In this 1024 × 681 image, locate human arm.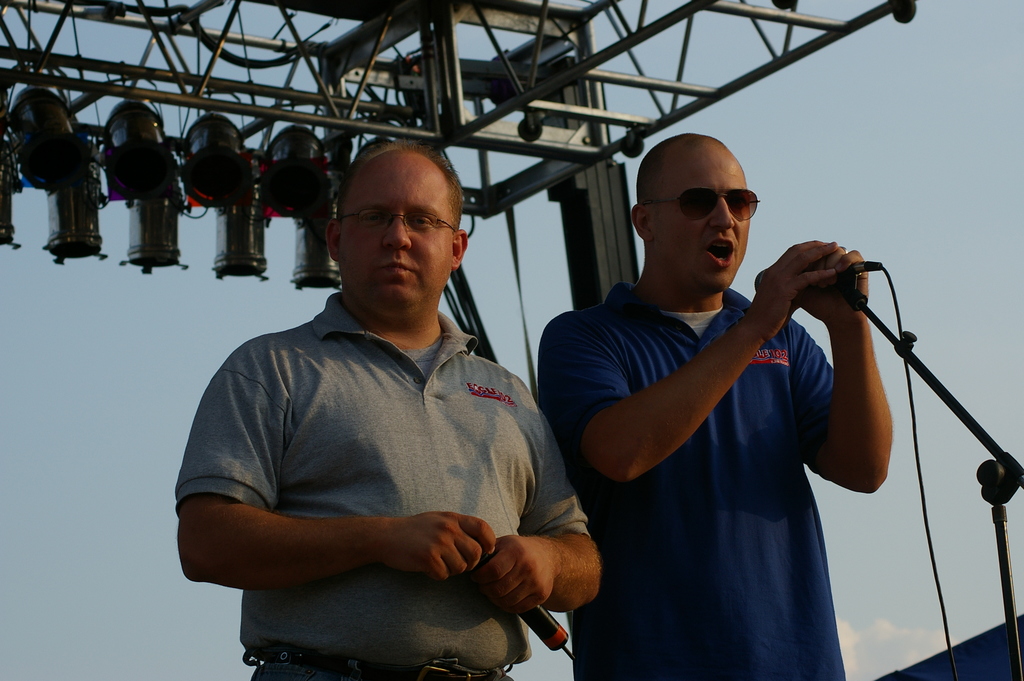
Bounding box: 460, 388, 604, 630.
